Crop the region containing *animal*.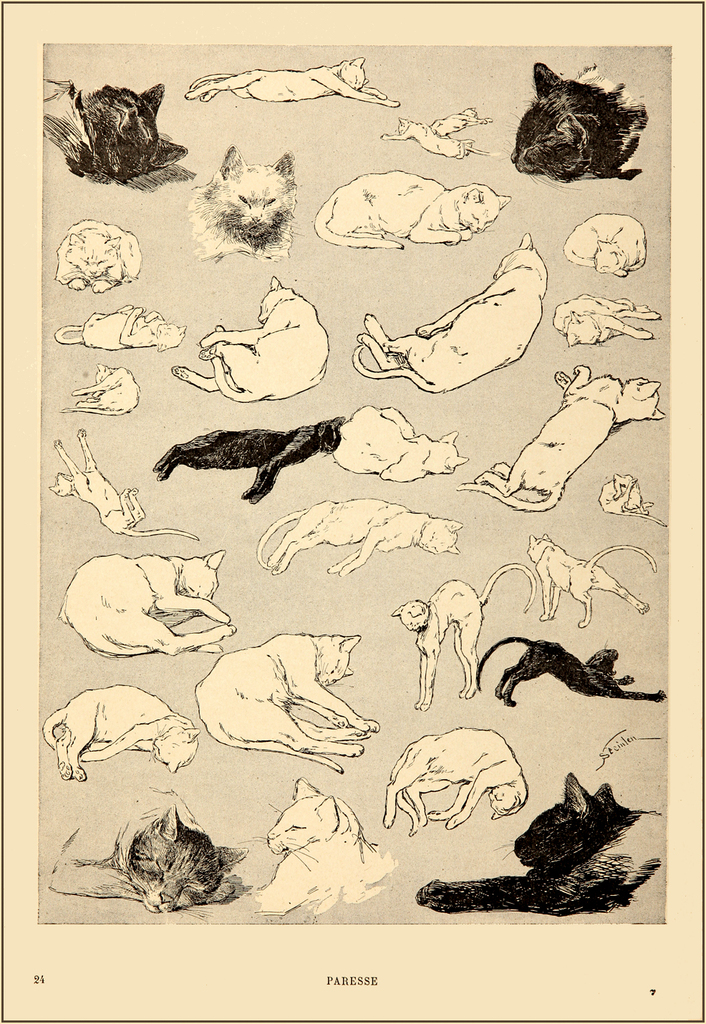
Crop region: left=55, top=554, right=246, bottom=640.
